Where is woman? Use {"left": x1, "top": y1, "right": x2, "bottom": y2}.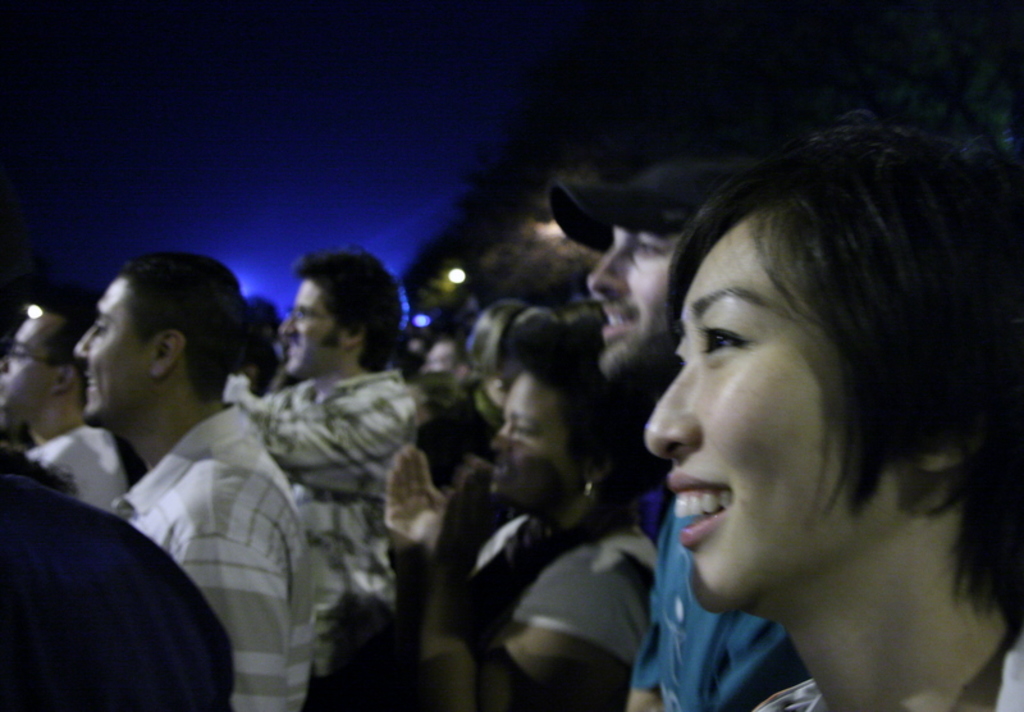
{"left": 644, "top": 110, "right": 1023, "bottom": 711}.
